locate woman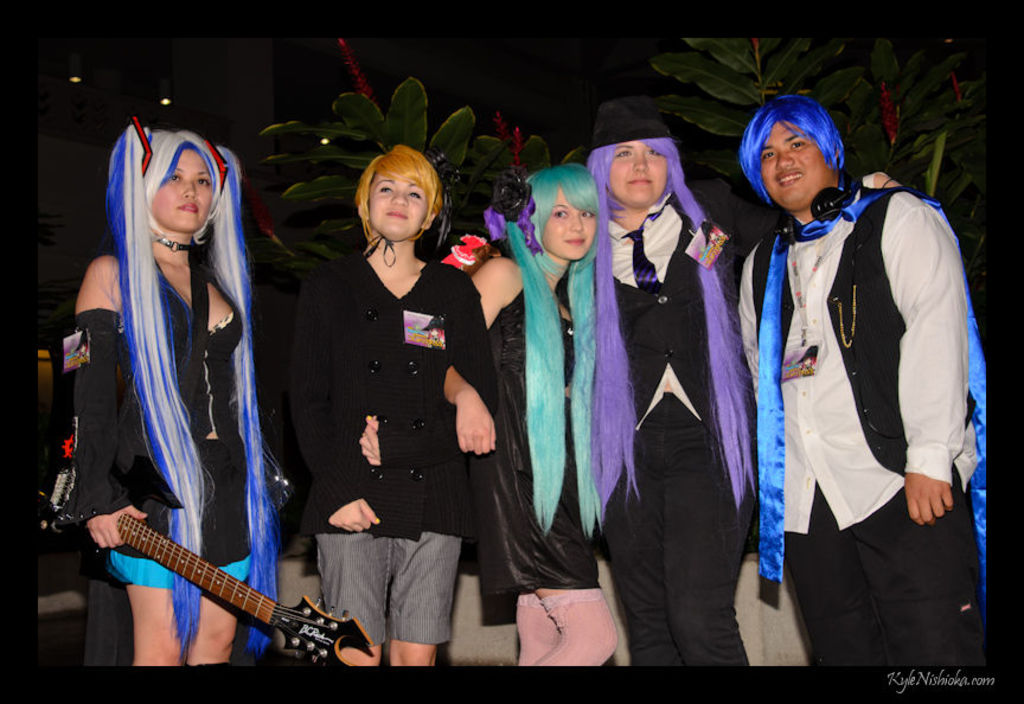
70/115/286/672
